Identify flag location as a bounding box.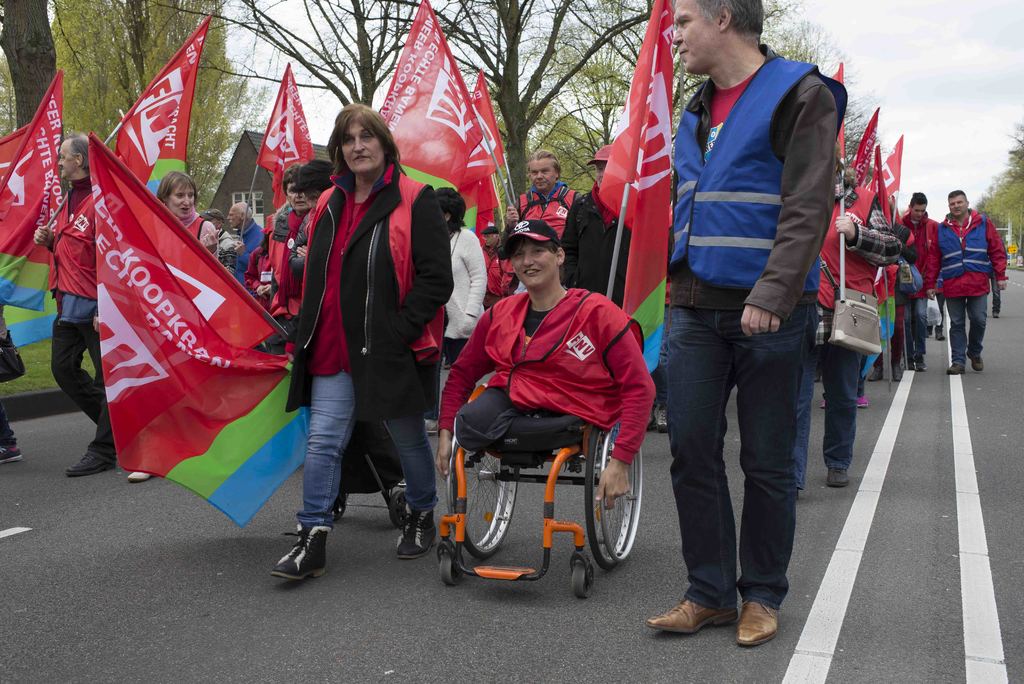
(left=847, top=104, right=876, bottom=191).
